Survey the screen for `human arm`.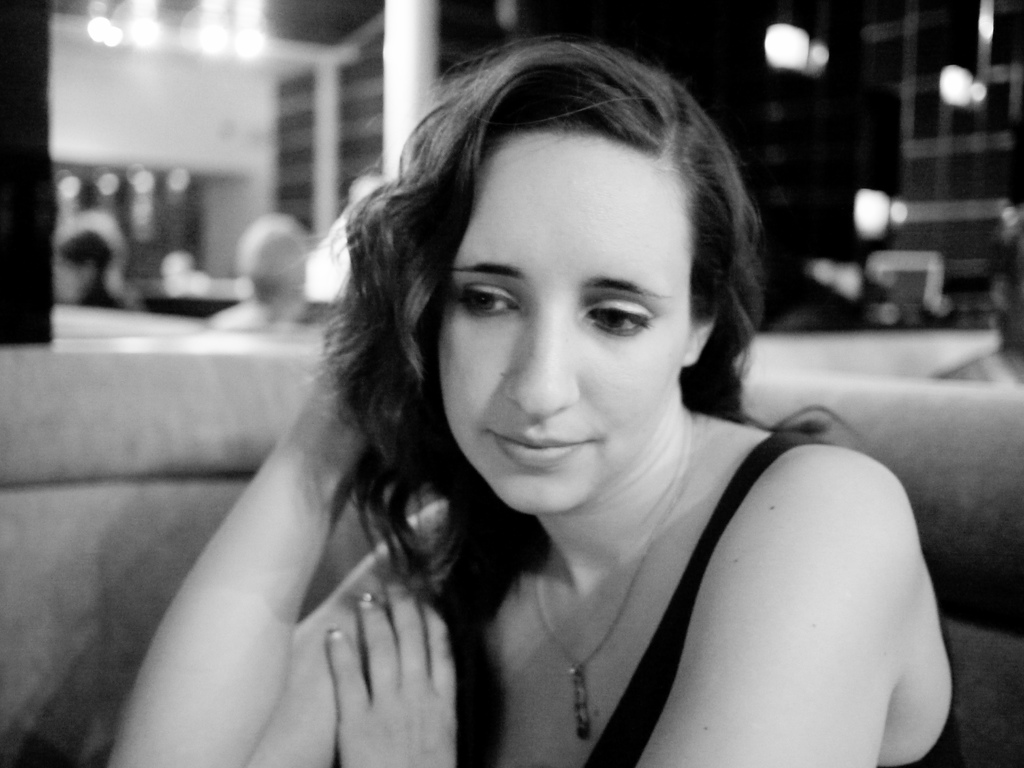
Survey found: <bbox>326, 466, 886, 767</bbox>.
